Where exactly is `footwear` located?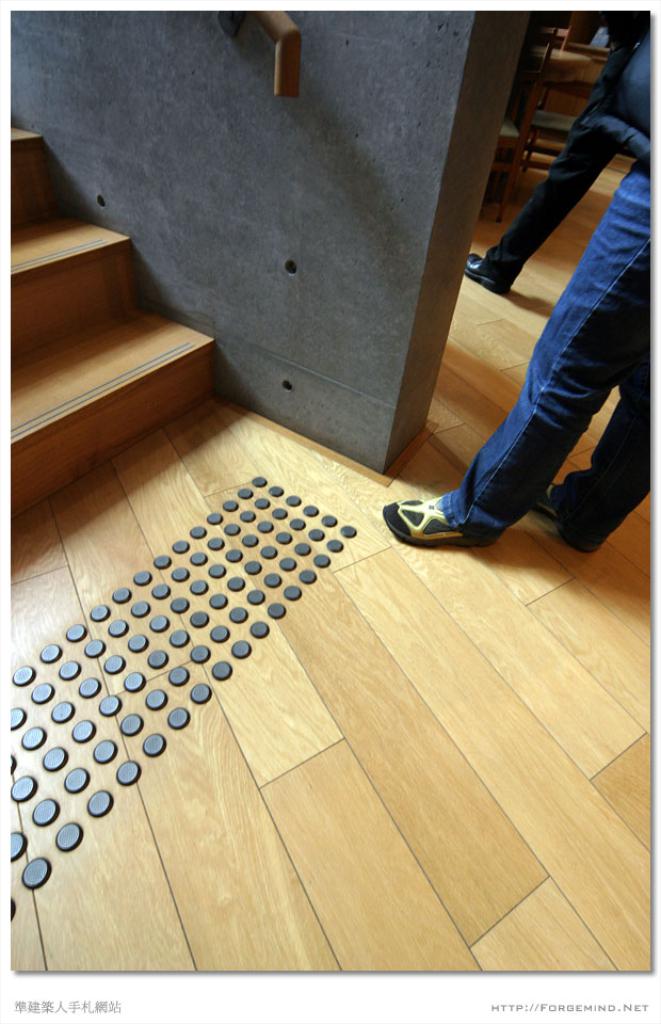
Its bounding box is region(399, 477, 501, 548).
